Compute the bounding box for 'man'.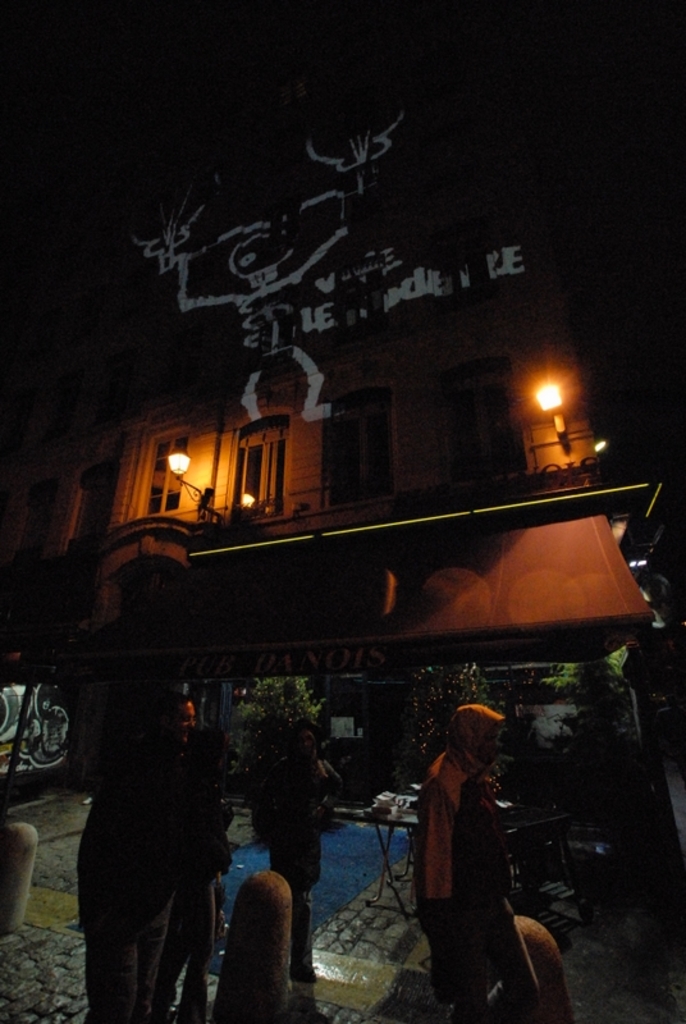
Rect(389, 700, 562, 1015).
